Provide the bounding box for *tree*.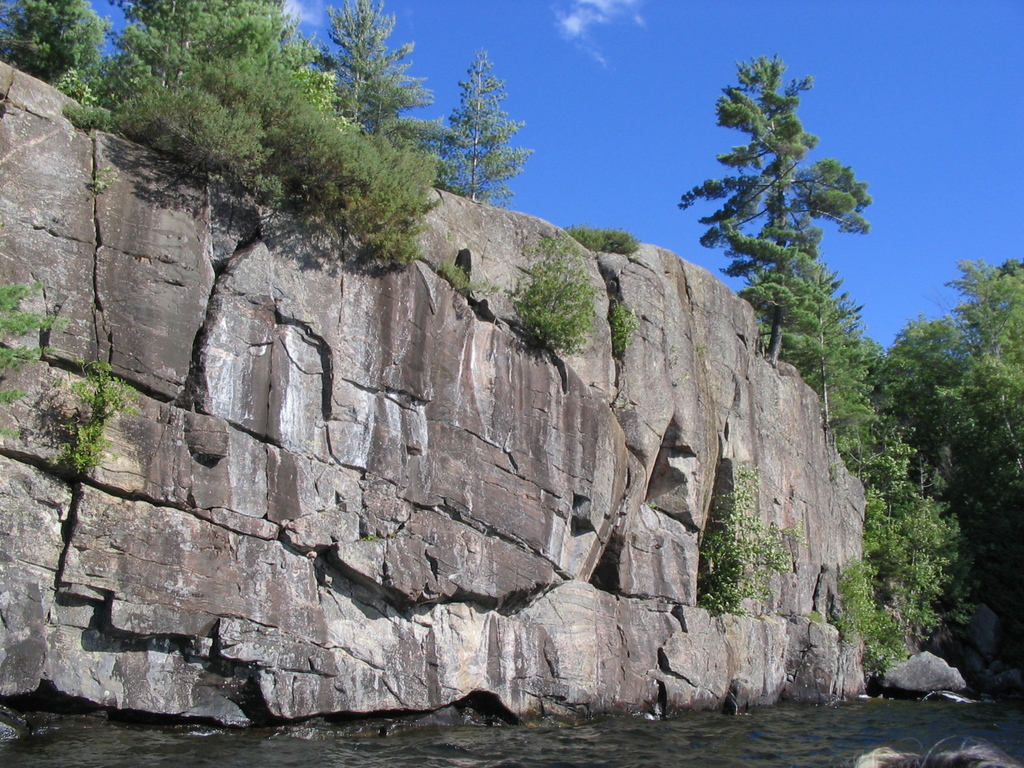
[678,52,876,362].
